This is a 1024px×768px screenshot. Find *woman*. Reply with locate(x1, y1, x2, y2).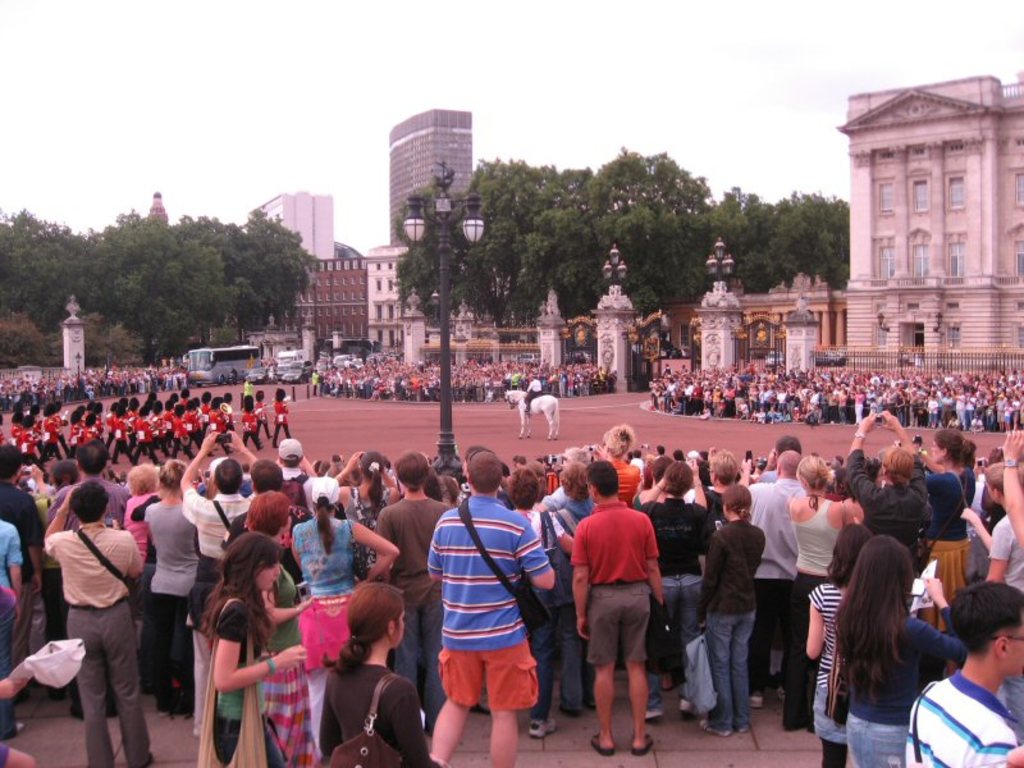
locate(552, 461, 596, 719).
